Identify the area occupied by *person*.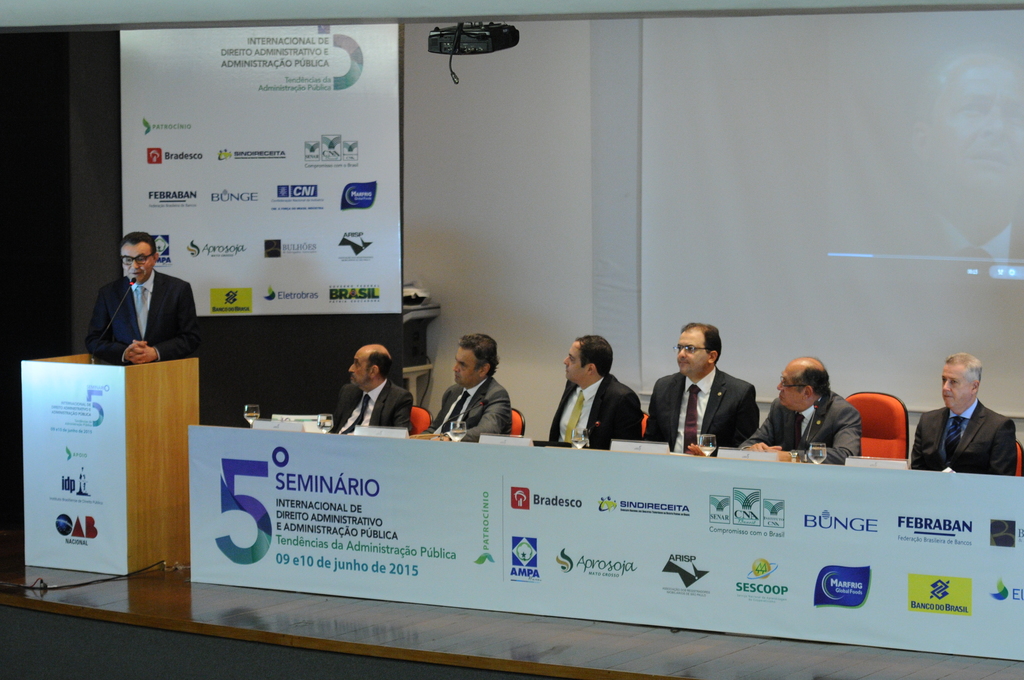
Area: pyautogui.locateOnScreen(83, 230, 202, 366).
